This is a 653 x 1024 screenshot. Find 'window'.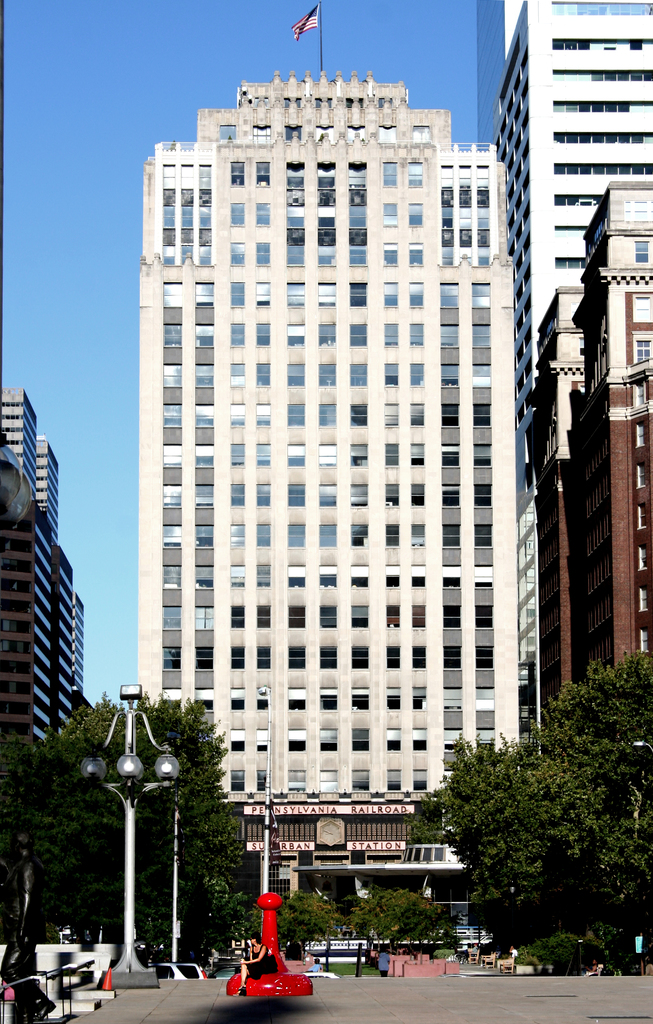
Bounding box: <bbox>382, 481, 402, 515</bbox>.
